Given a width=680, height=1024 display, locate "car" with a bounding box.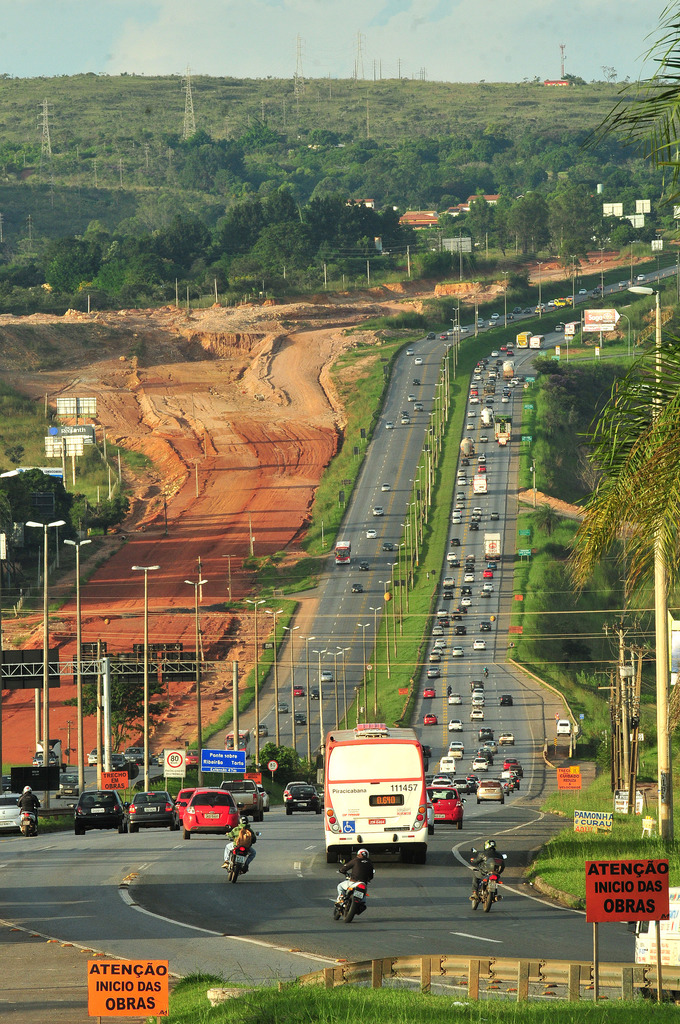
Located: box(489, 318, 497, 325).
